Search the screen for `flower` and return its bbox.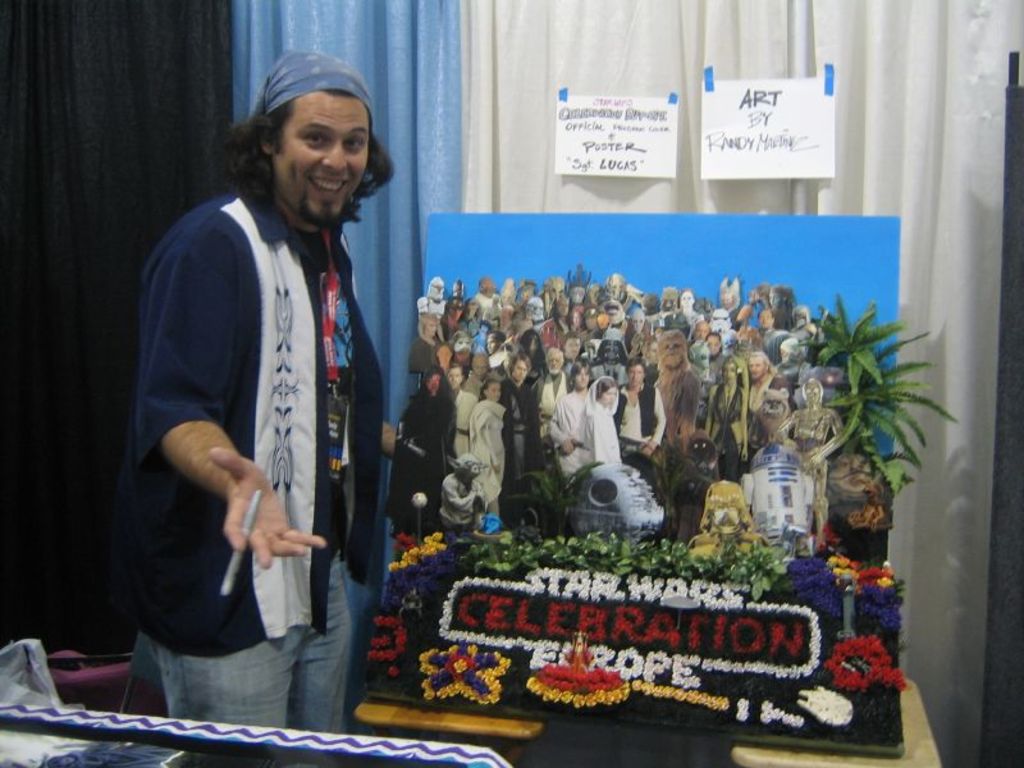
Found: {"x1": 872, "y1": 645, "x2": 890, "y2": 655}.
